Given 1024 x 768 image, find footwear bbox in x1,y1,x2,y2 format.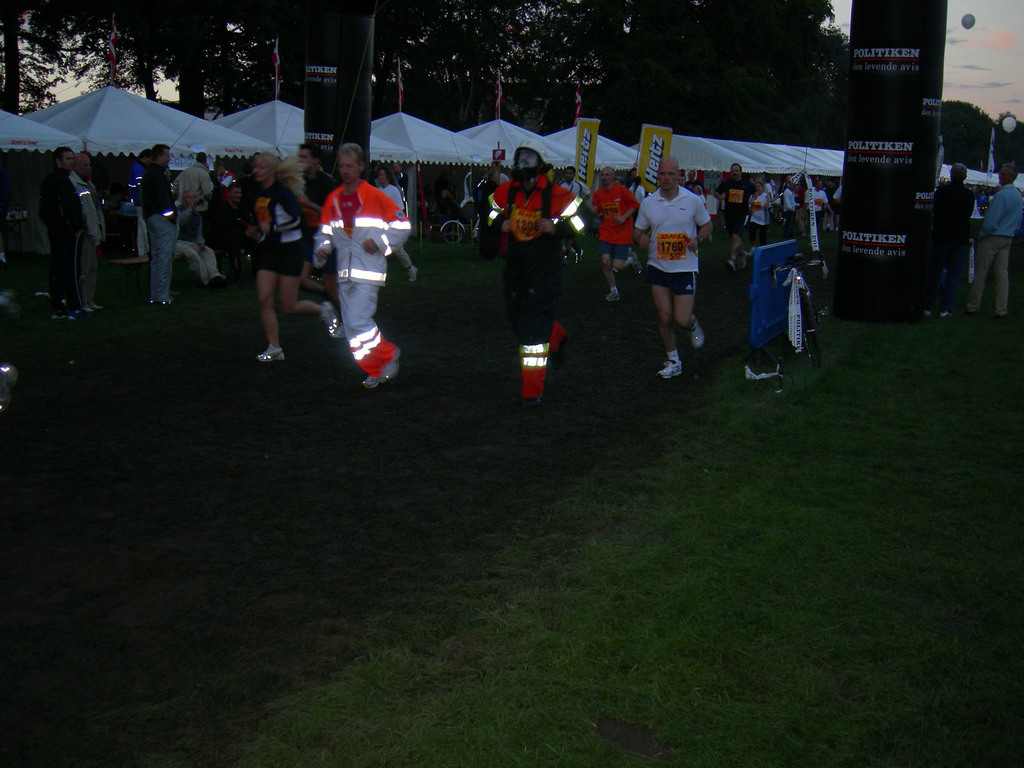
406,265,419,284.
